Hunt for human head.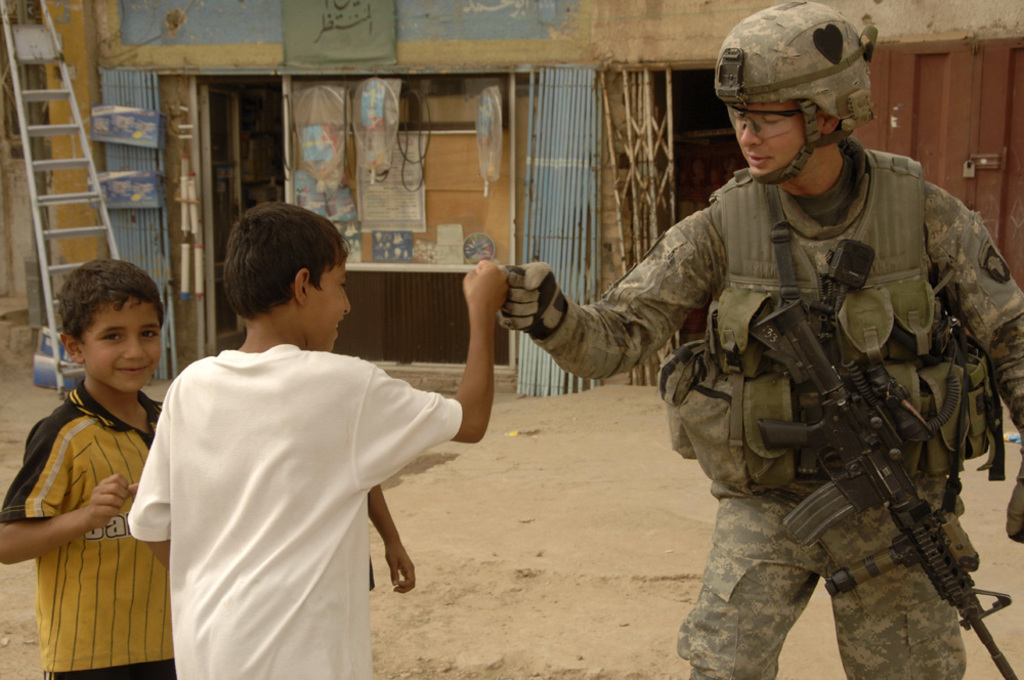
Hunted down at (left=225, top=203, right=351, bottom=349).
